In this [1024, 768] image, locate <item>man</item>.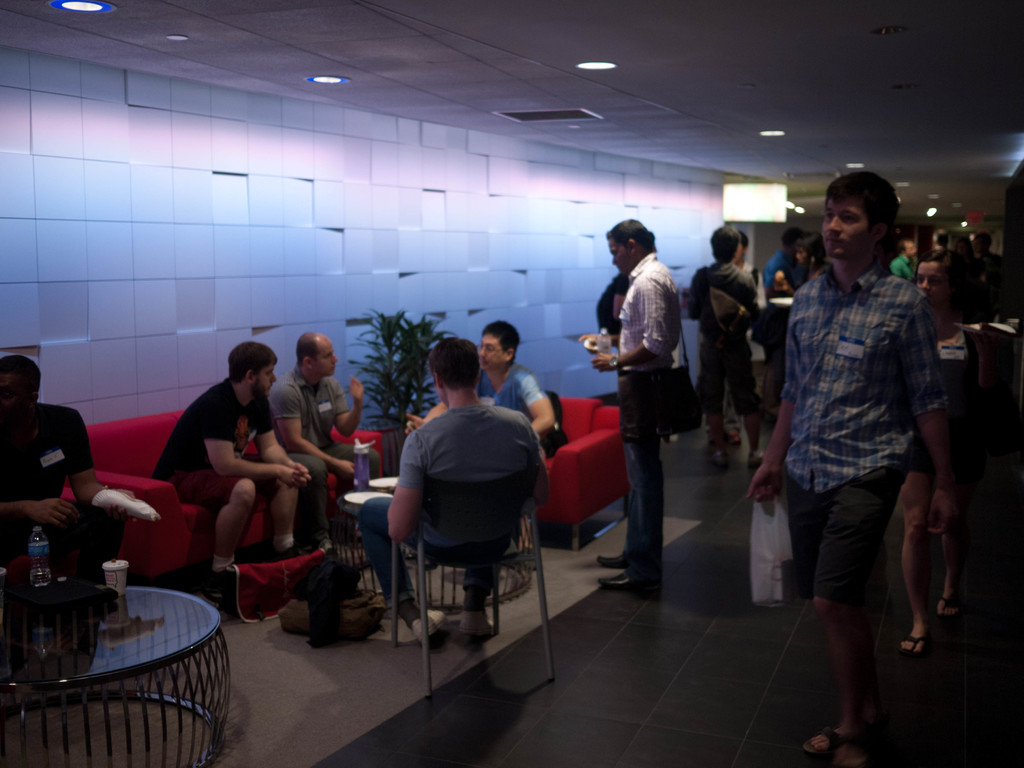
Bounding box: <region>746, 170, 952, 755</region>.
